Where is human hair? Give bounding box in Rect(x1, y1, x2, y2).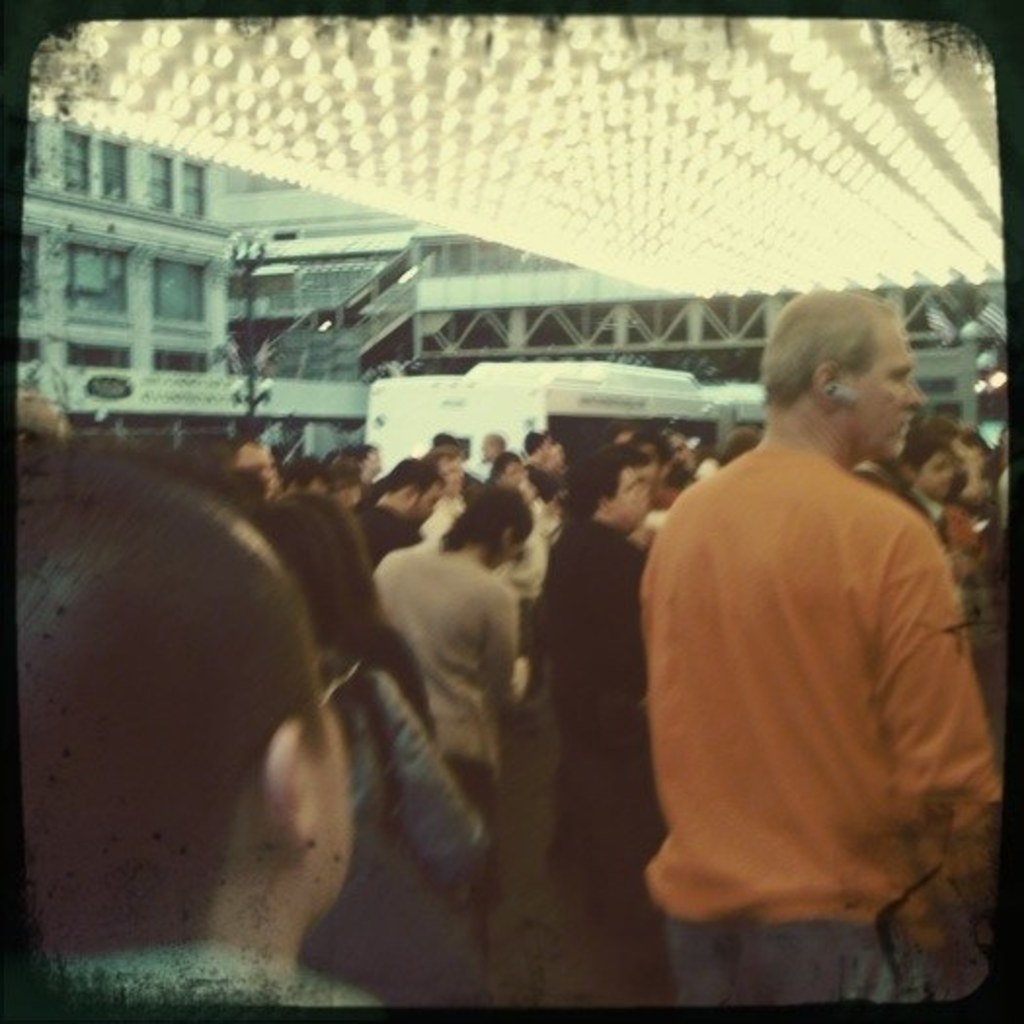
Rect(605, 414, 634, 445).
